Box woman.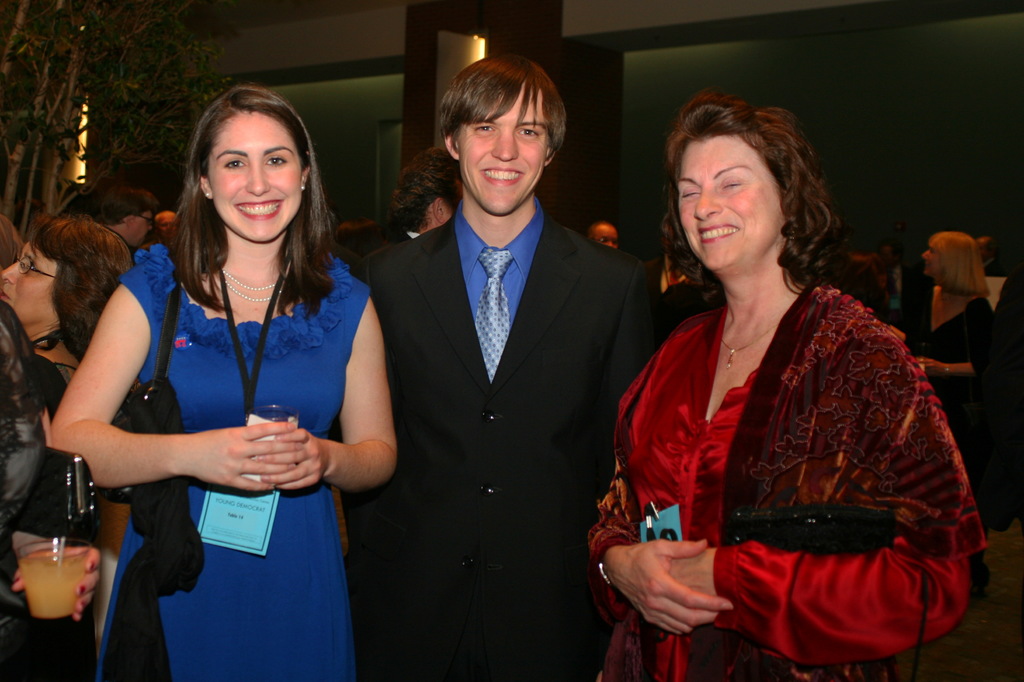
crop(586, 91, 991, 681).
